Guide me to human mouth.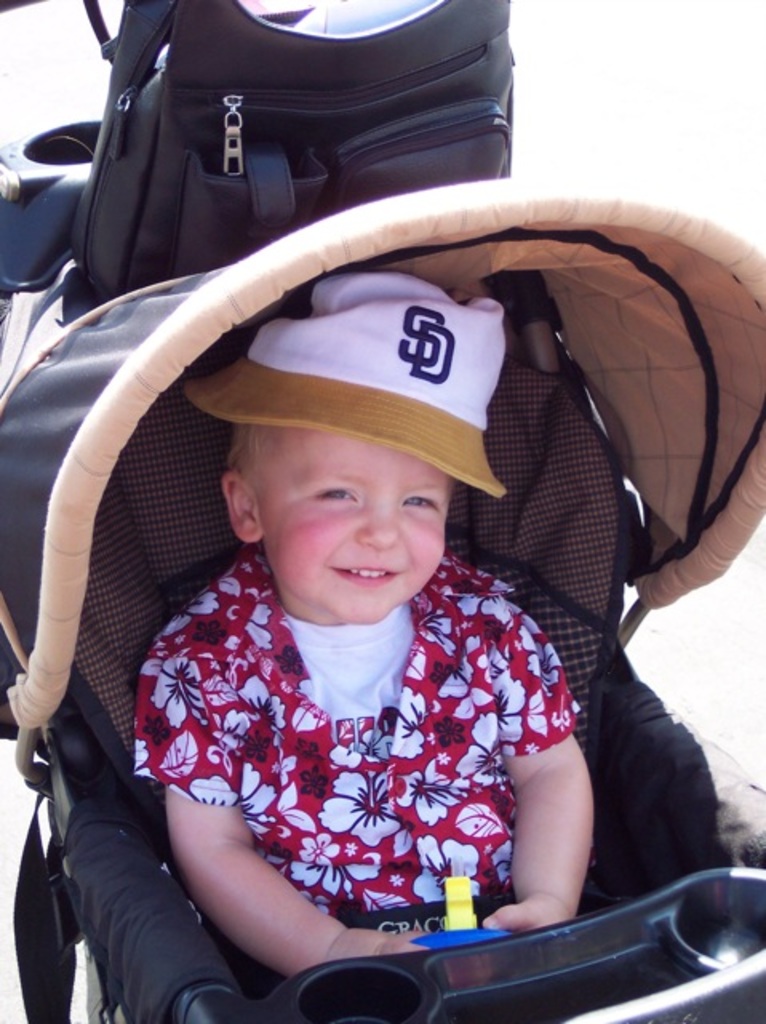
Guidance: BBox(326, 565, 392, 581).
